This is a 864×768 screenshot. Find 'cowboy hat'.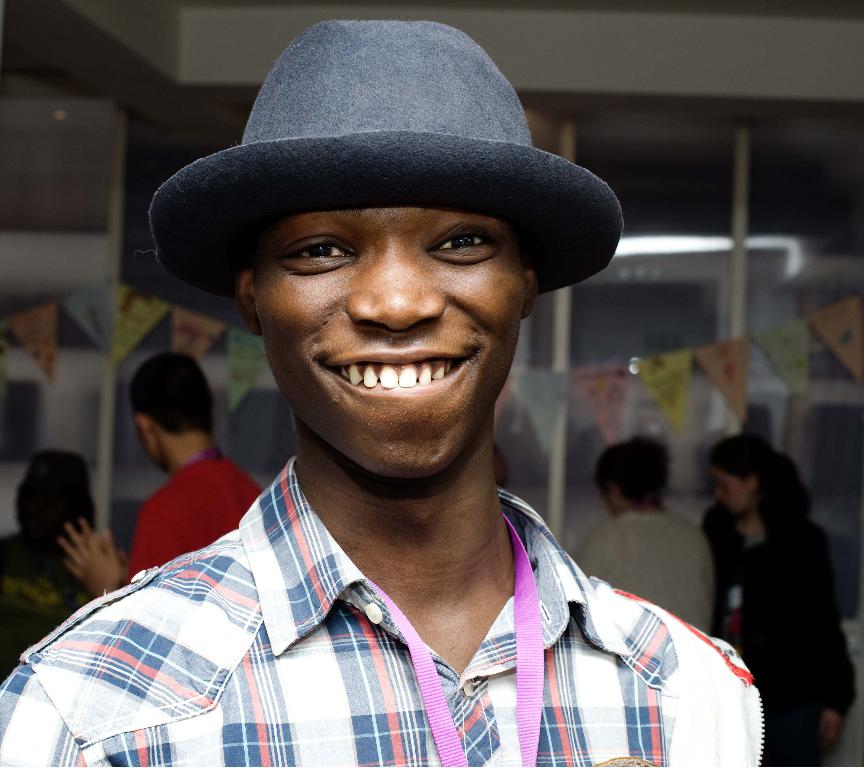
Bounding box: (x1=143, y1=22, x2=604, y2=381).
